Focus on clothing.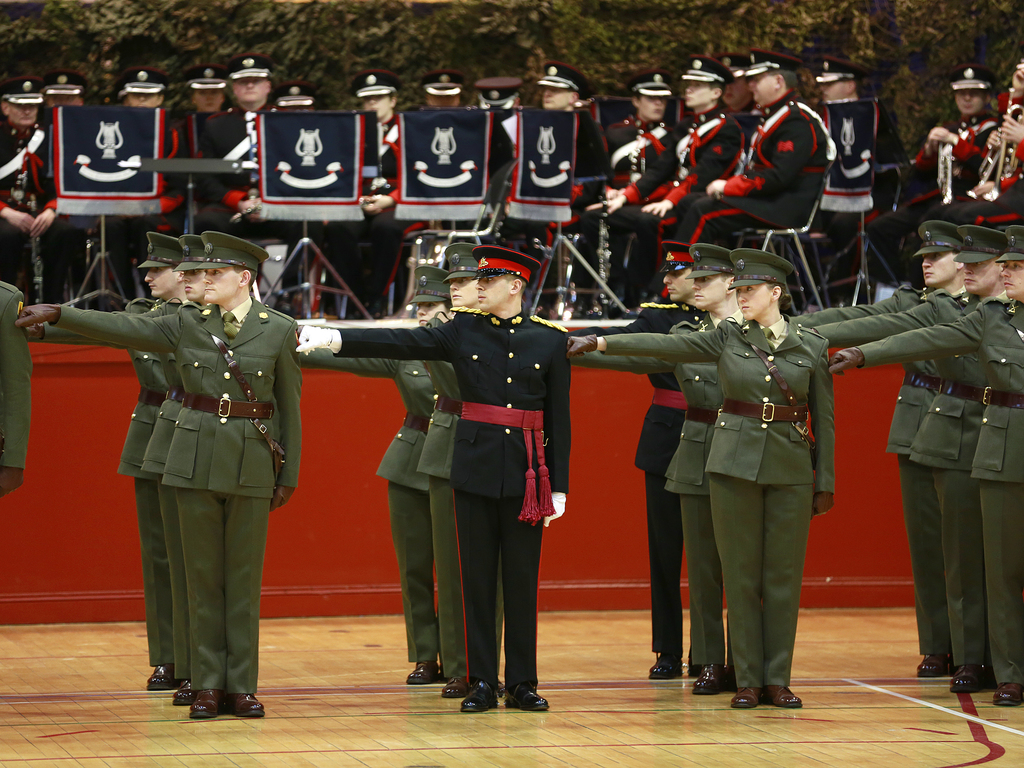
Focused at 115/69/176/85.
